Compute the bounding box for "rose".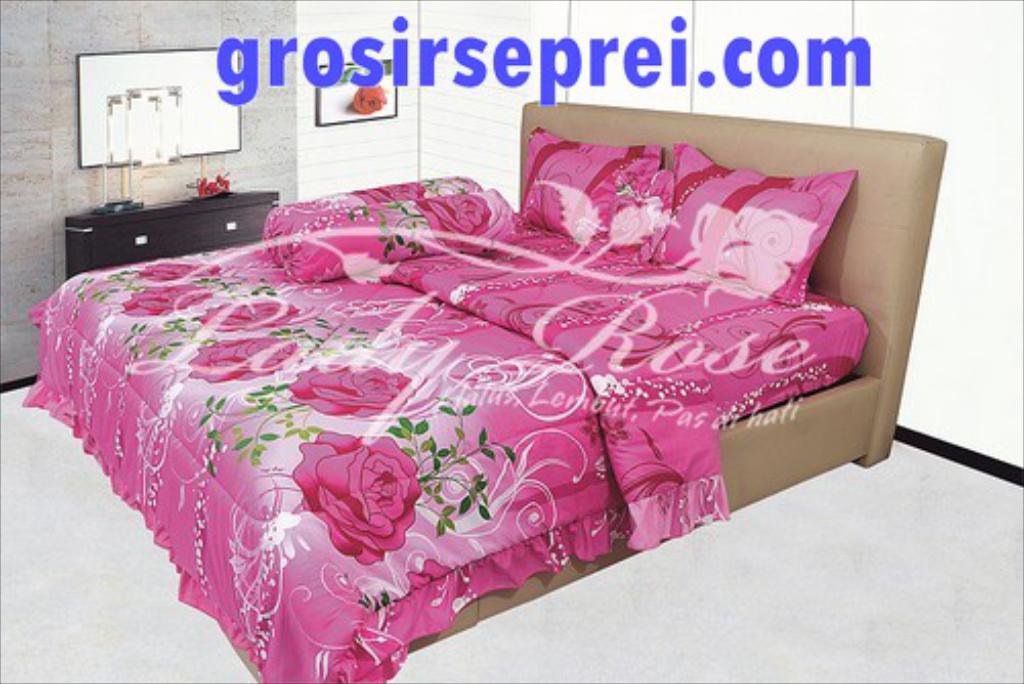
{"left": 186, "top": 332, "right": 297, "bottom": 383}.
